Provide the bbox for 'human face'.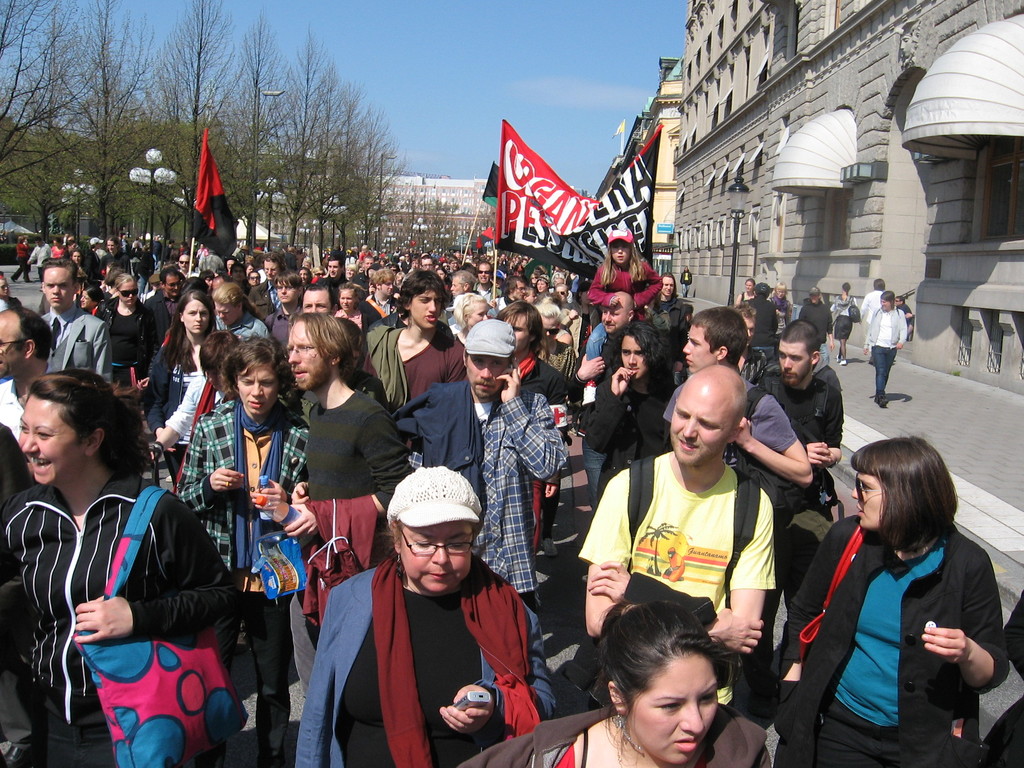
left=881, top=300, right=894, bottom=314.
